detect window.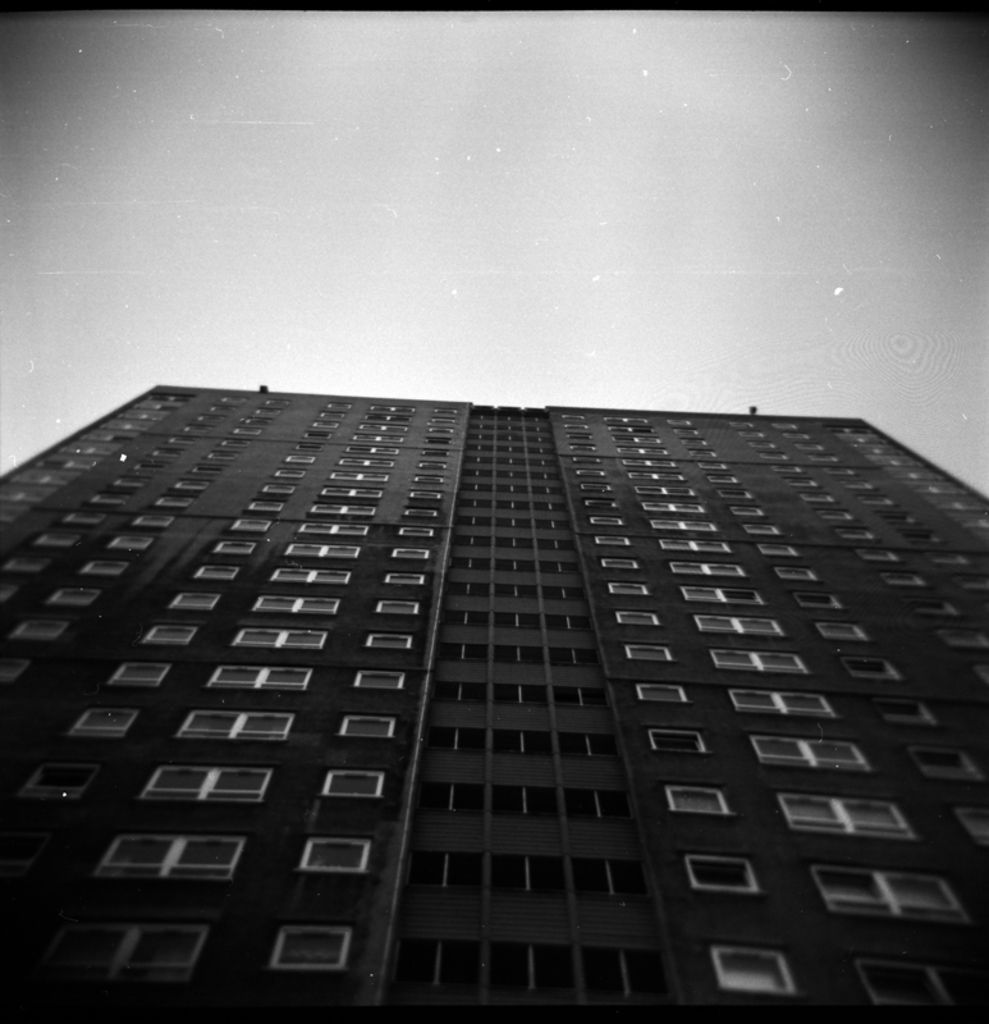
Detected at <box>35,915,207,988</box>.
